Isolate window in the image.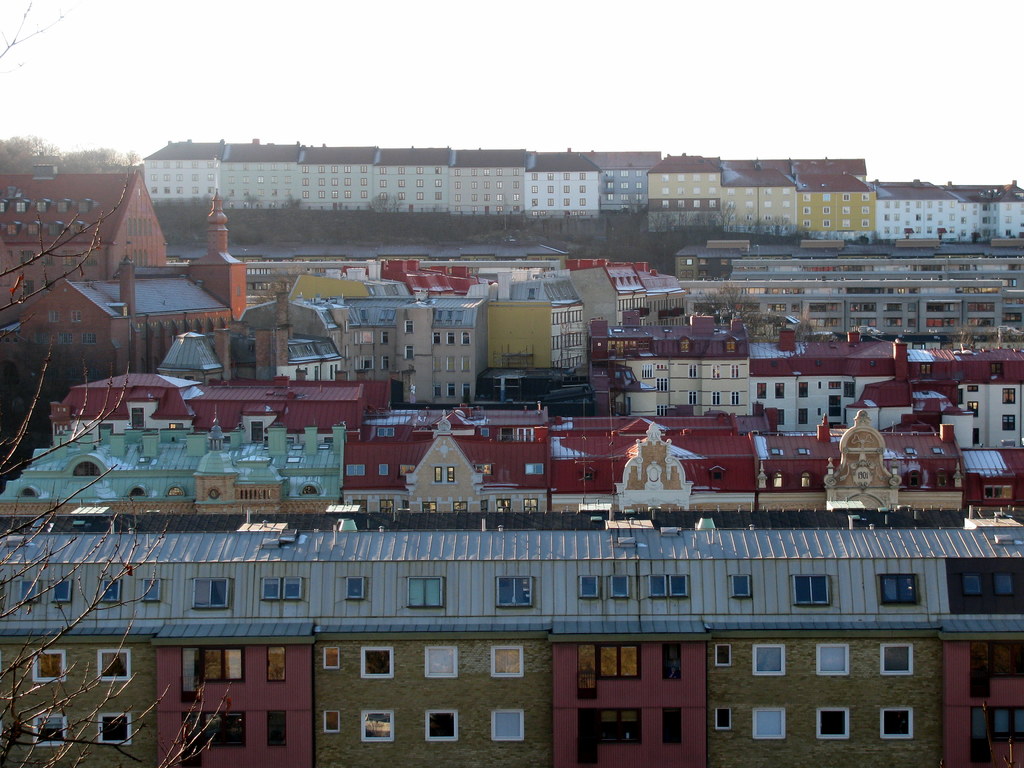
Isolated region: 22/281/33/294.
